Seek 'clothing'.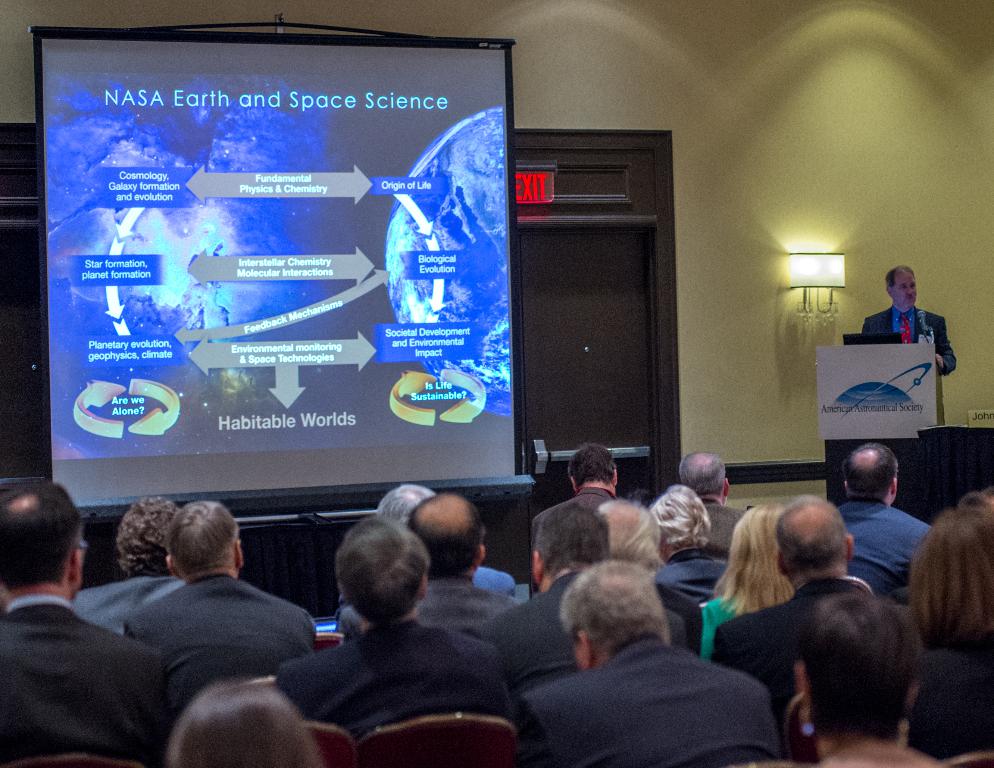
l=860, t=304, r=955, b=378.
